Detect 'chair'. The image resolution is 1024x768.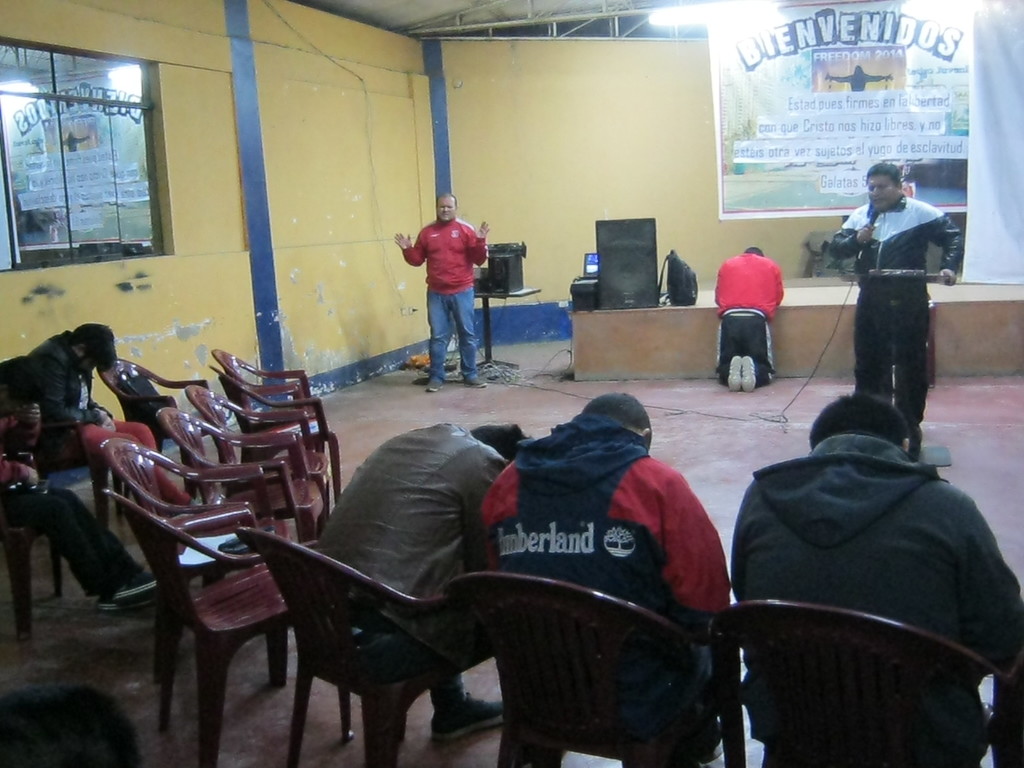
region(711, 598, 1023, 767).
